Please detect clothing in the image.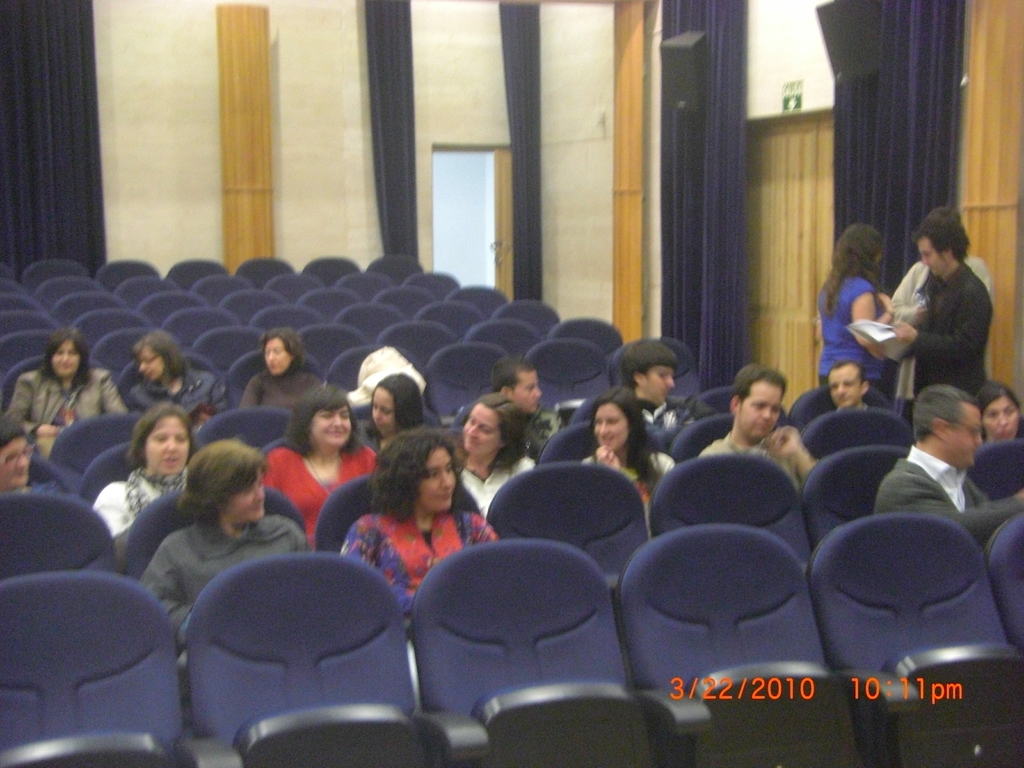
rect(241, 368, 324, 426).
